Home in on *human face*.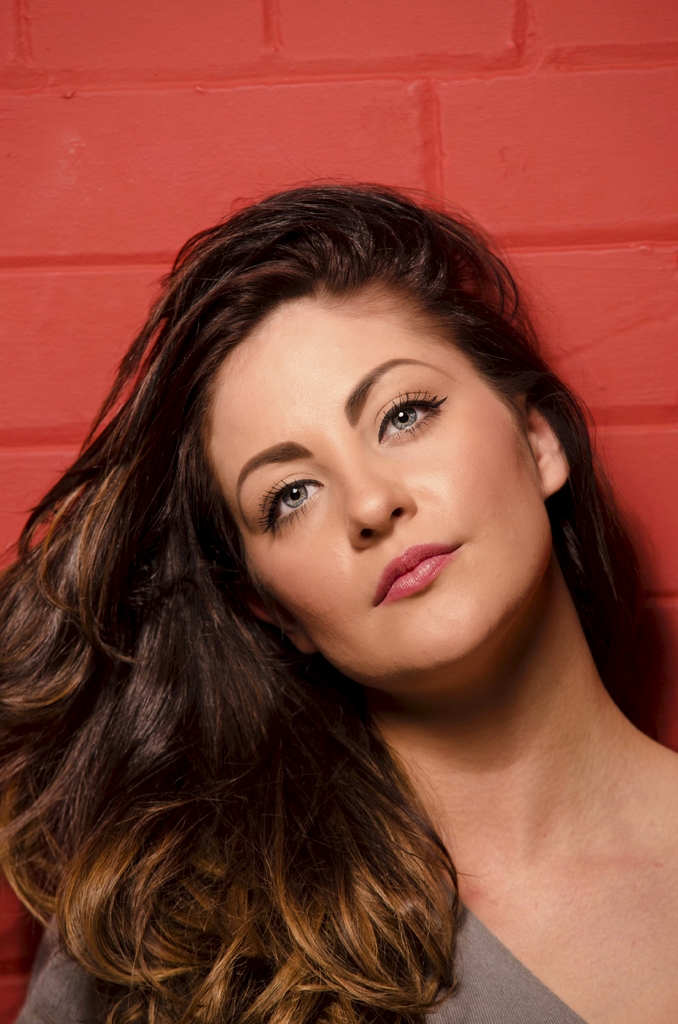
Homed in at x1=206 y1=314 x2=548 y2=680.
